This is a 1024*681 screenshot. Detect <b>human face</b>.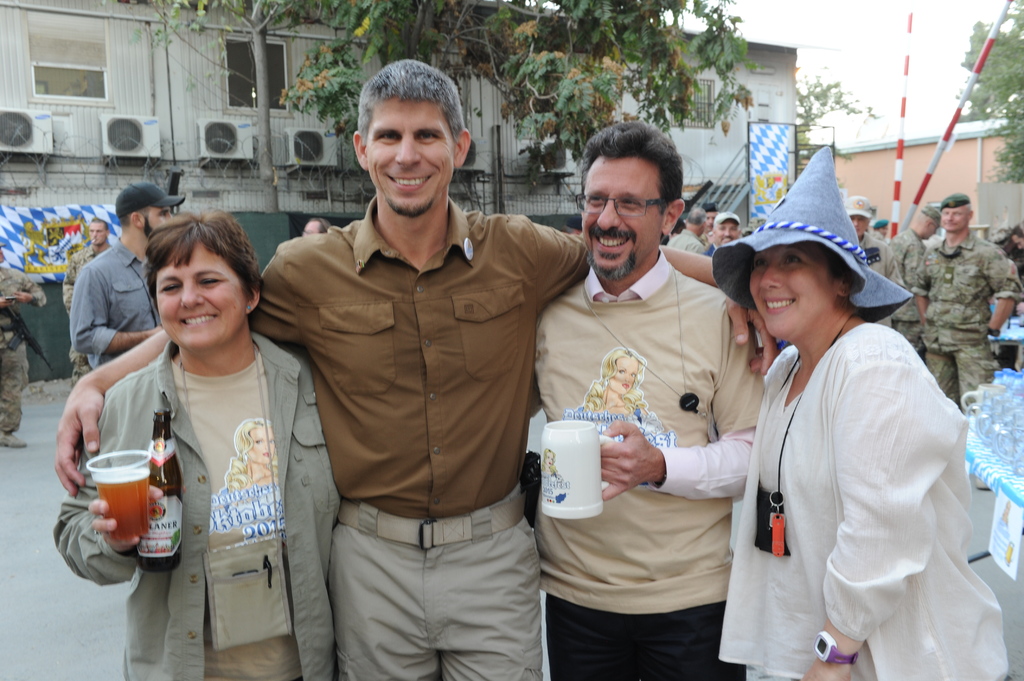
rect(582, 154, 659, 269).
